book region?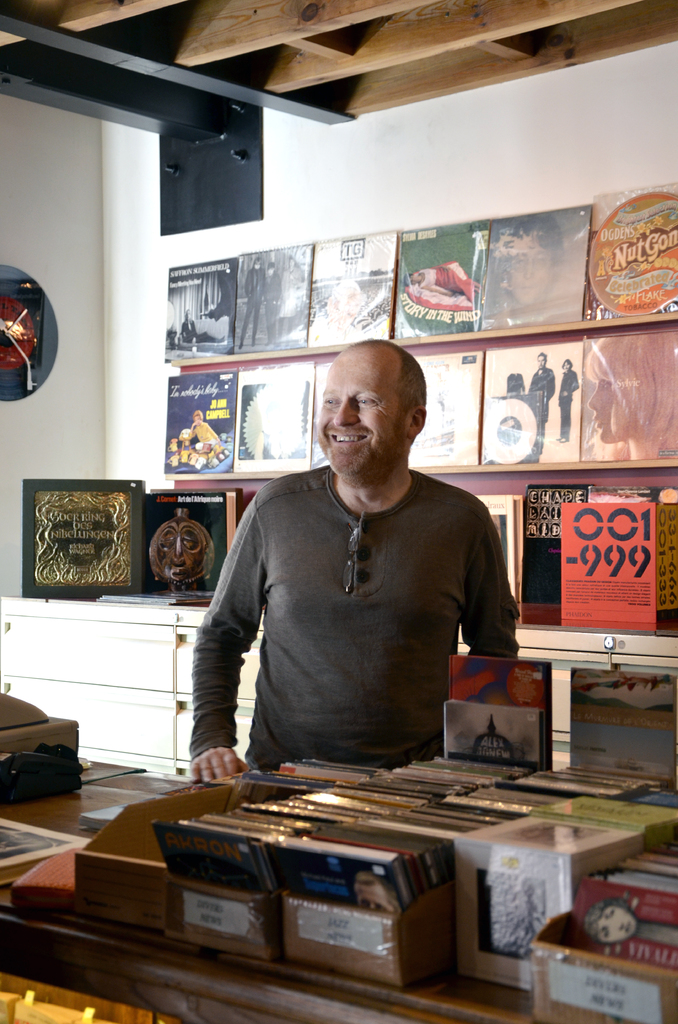
rect(391, 218, 487, 335)
